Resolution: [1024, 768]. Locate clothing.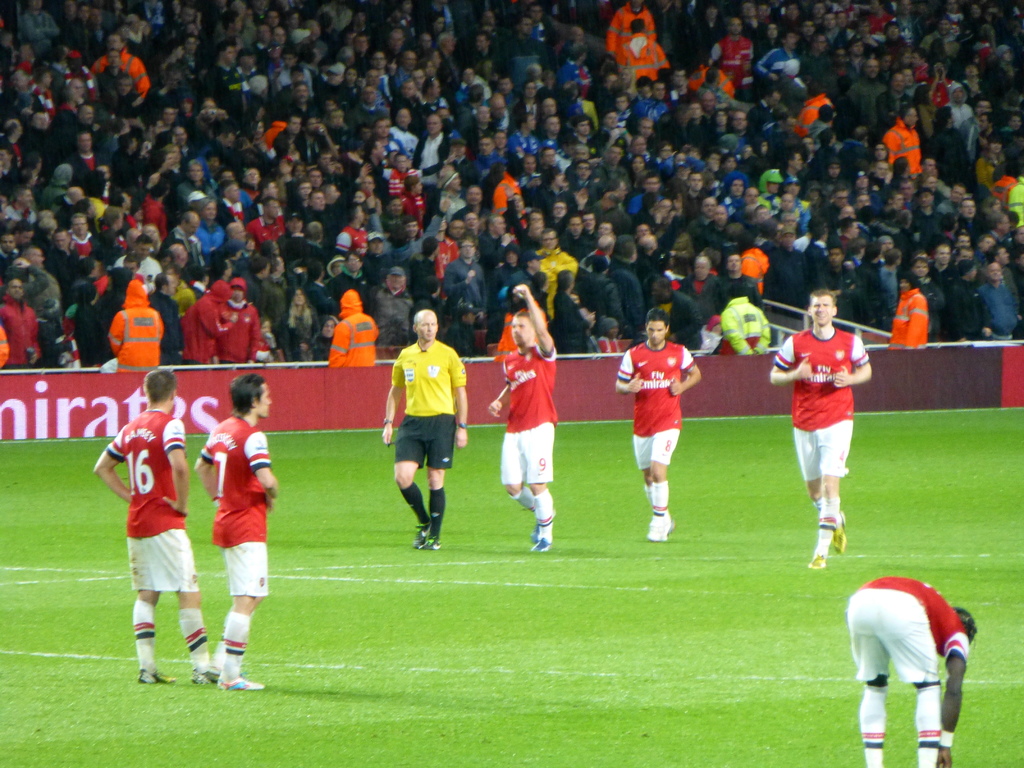
(left=104, top=410, right=204, bottom=595).
